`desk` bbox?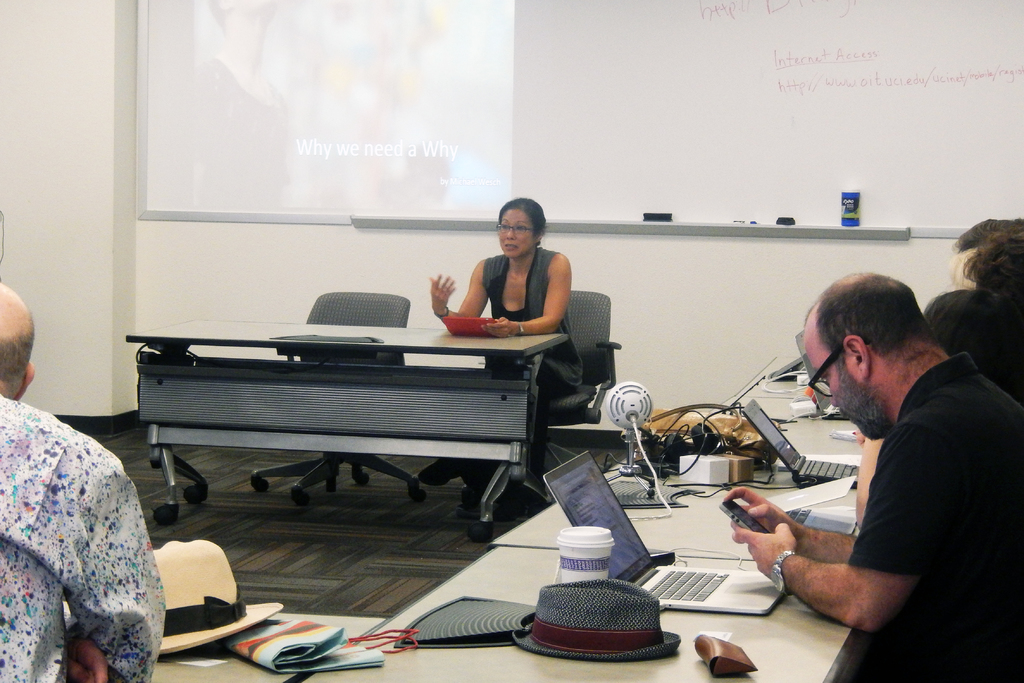
302:547:857:682
